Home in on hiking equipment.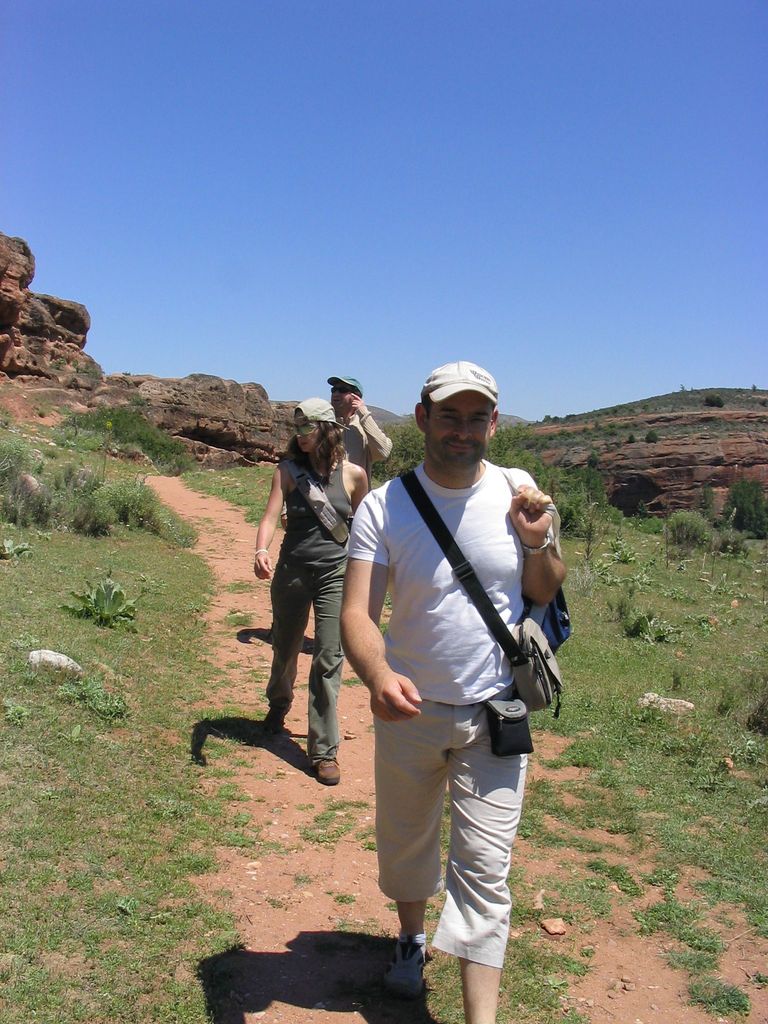
Homed in at <box>257,697,287,737</box>.
